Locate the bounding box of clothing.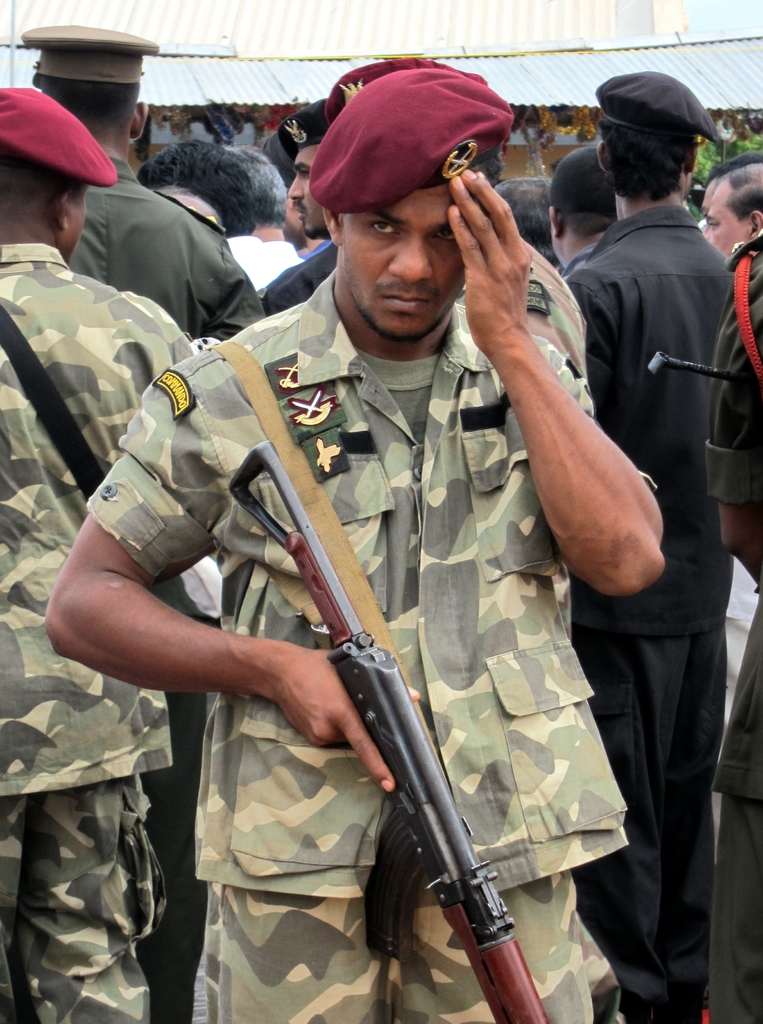
Bounding box: [248, 225, 351, 328].
